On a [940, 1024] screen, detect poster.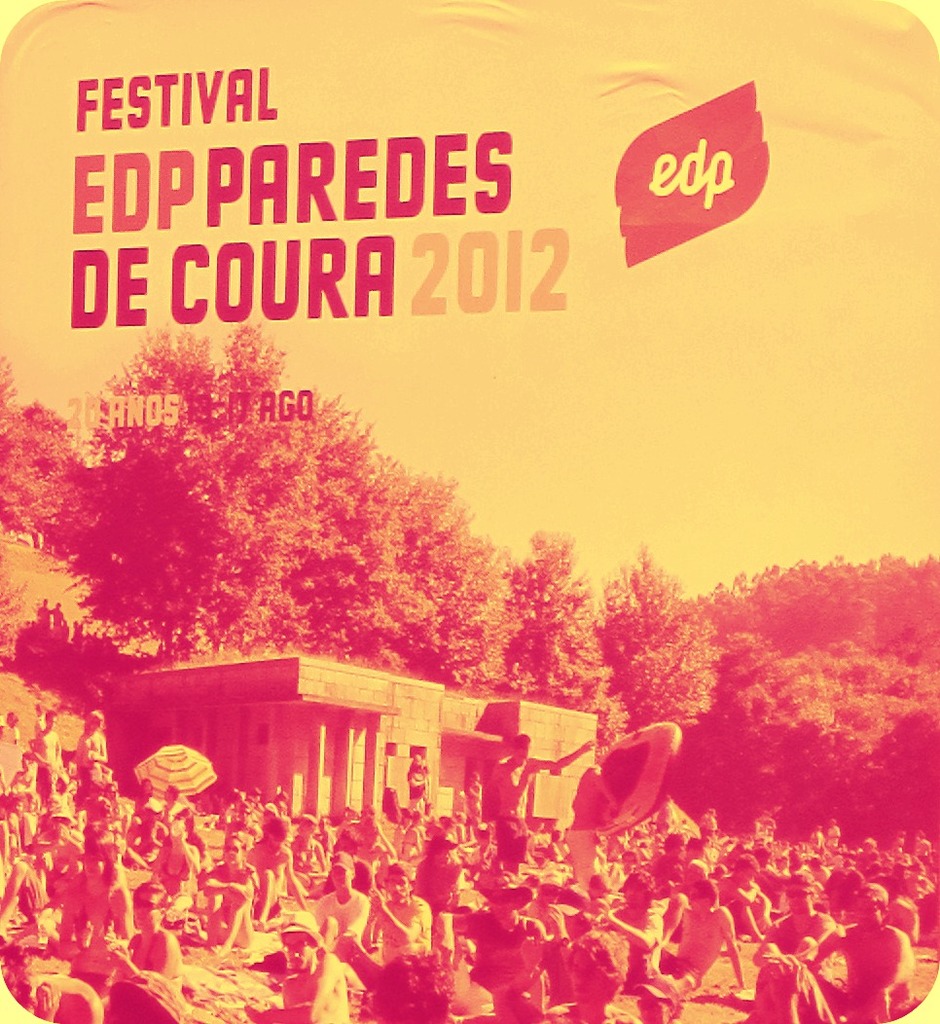
<bbox>0, 0, 939, 1023</bbox>.
